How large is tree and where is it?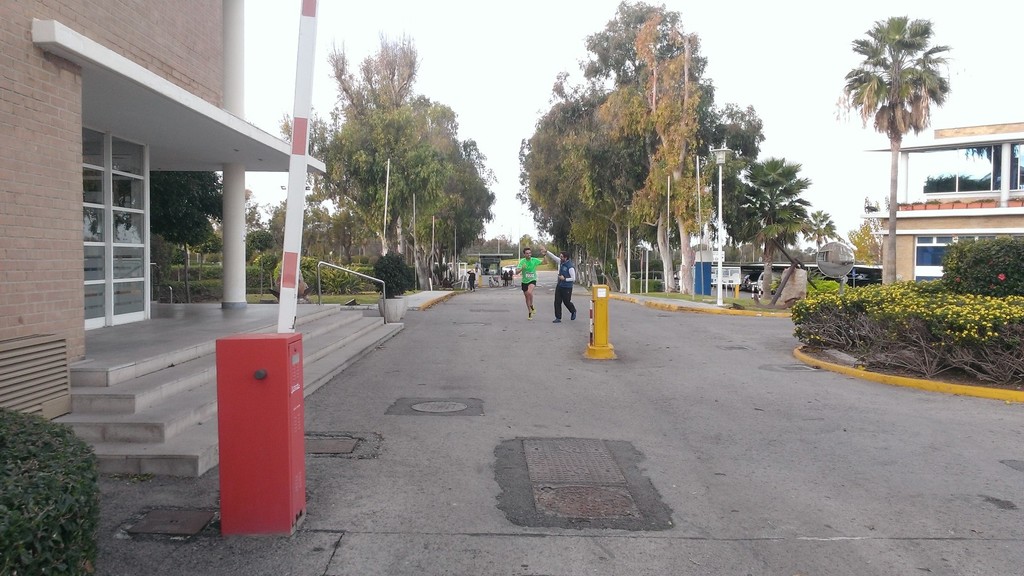
Bounding box: {"x1": 413, "y1": 129, "x2": 500, "y2": 260}.
